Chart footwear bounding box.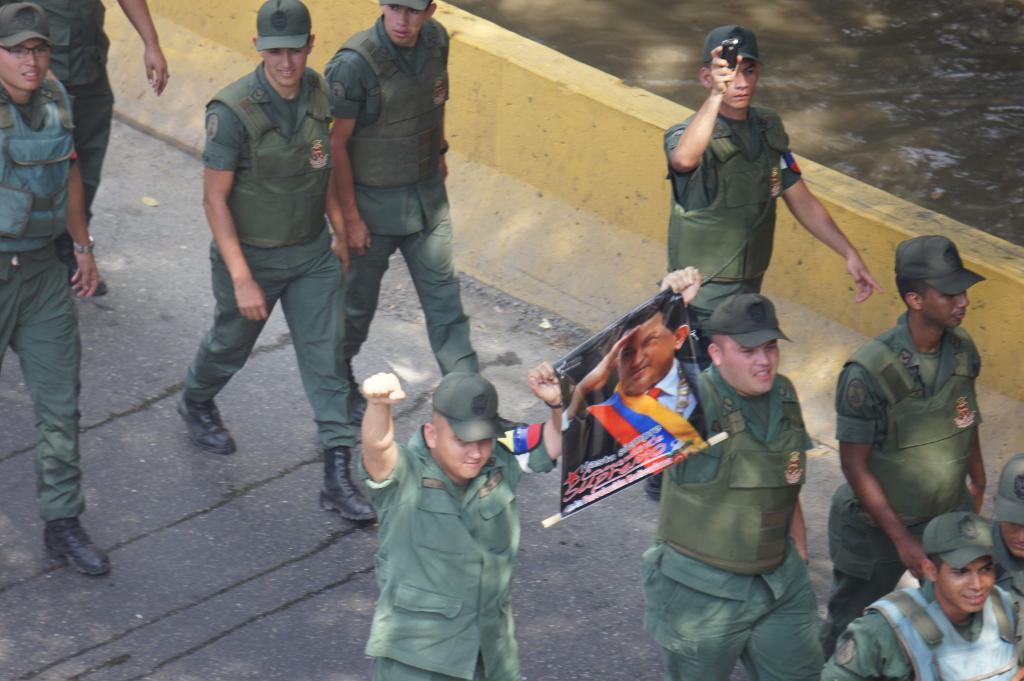
Charted: crop(166, 378, 225, 460).
